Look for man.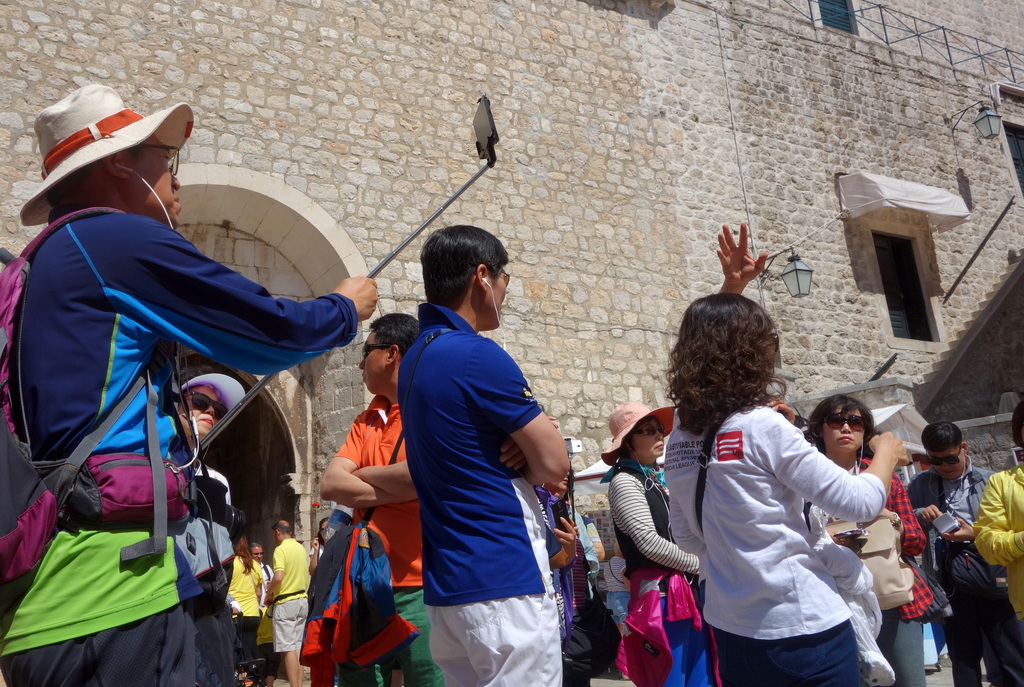
Found: box=[907, 422, 995, 686].
